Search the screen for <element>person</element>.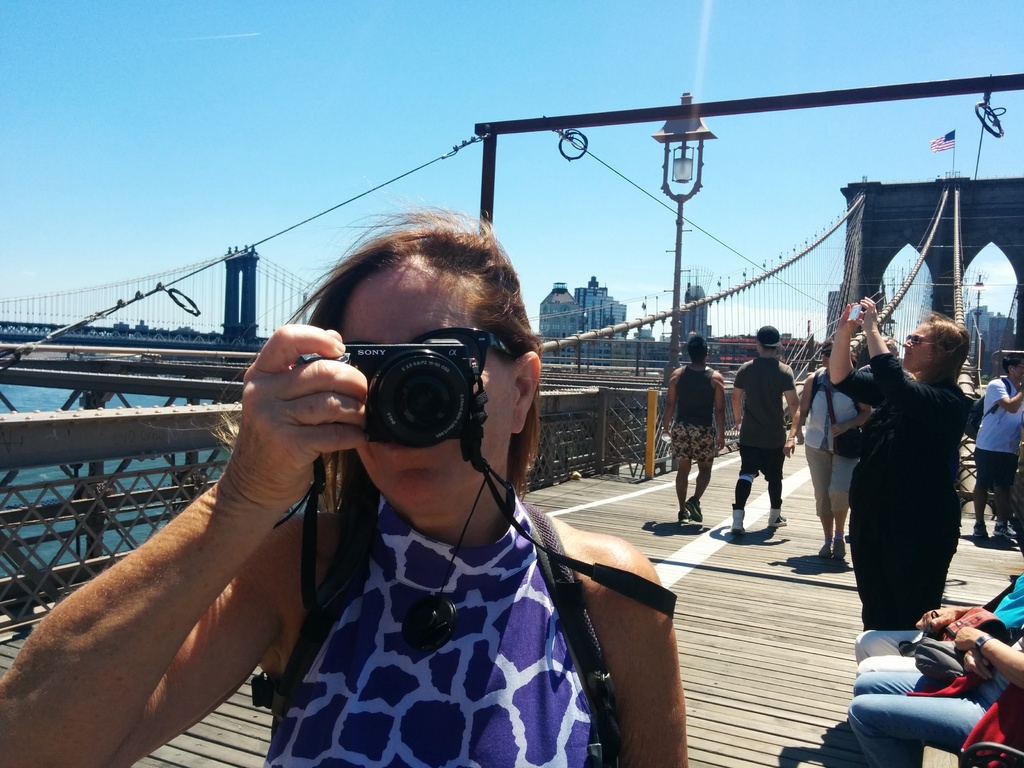
Found at detection(718, 325, 806, 526).
